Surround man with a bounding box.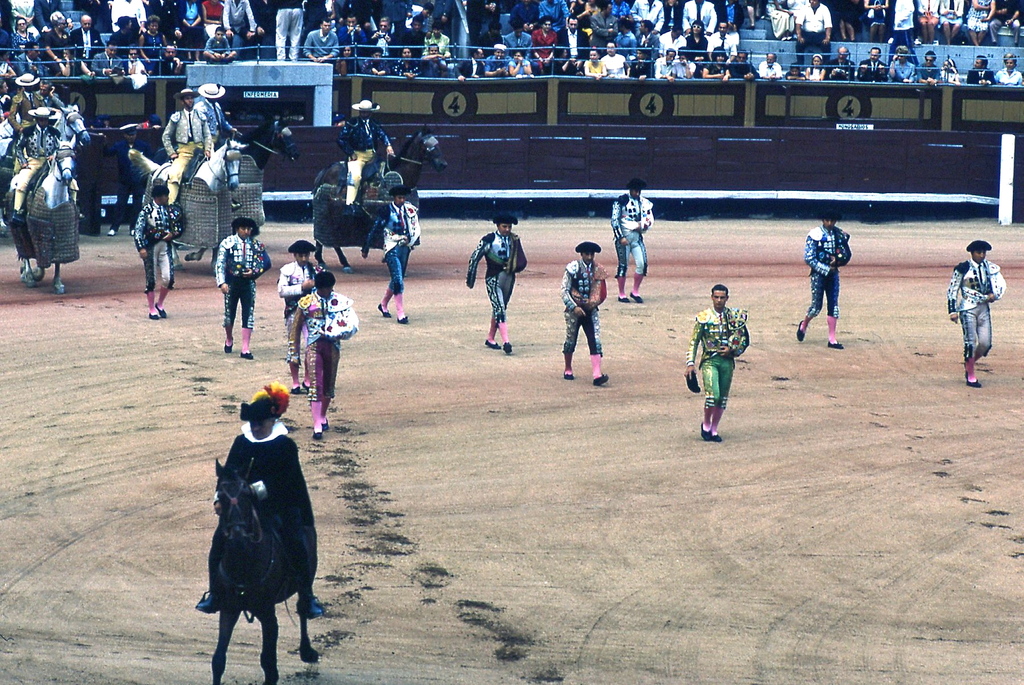
locate(89, 36, 125, 74).
